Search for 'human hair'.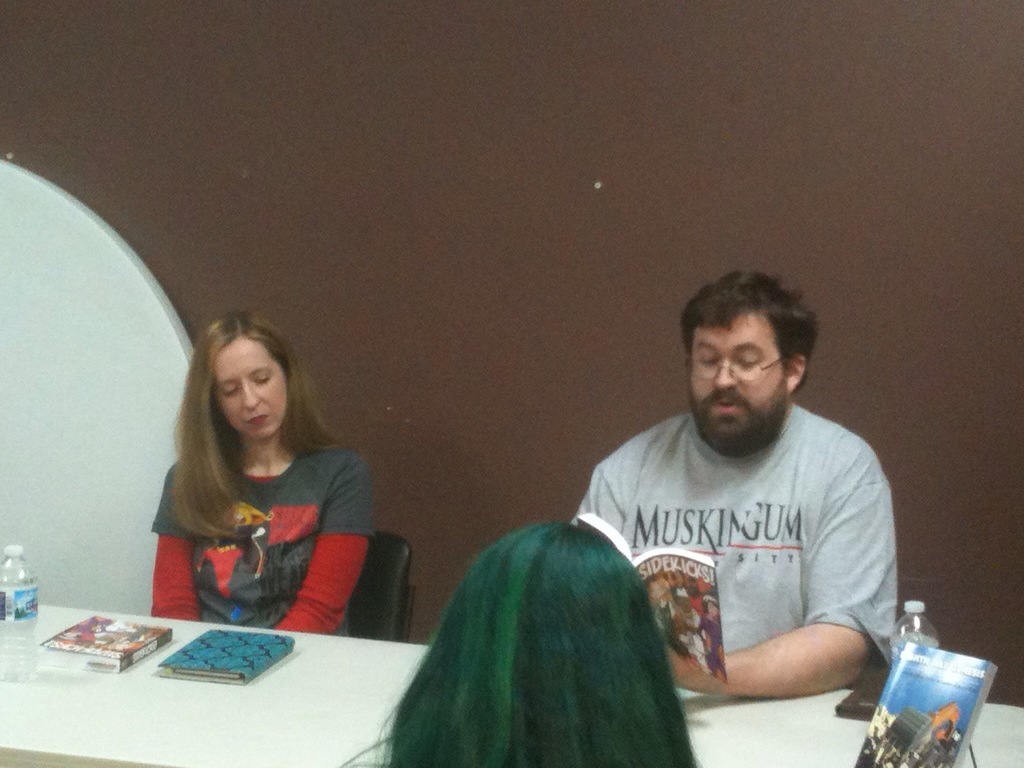
Found at {"left": 370, "top": 522, "right": 696, "bottom": 767}.
